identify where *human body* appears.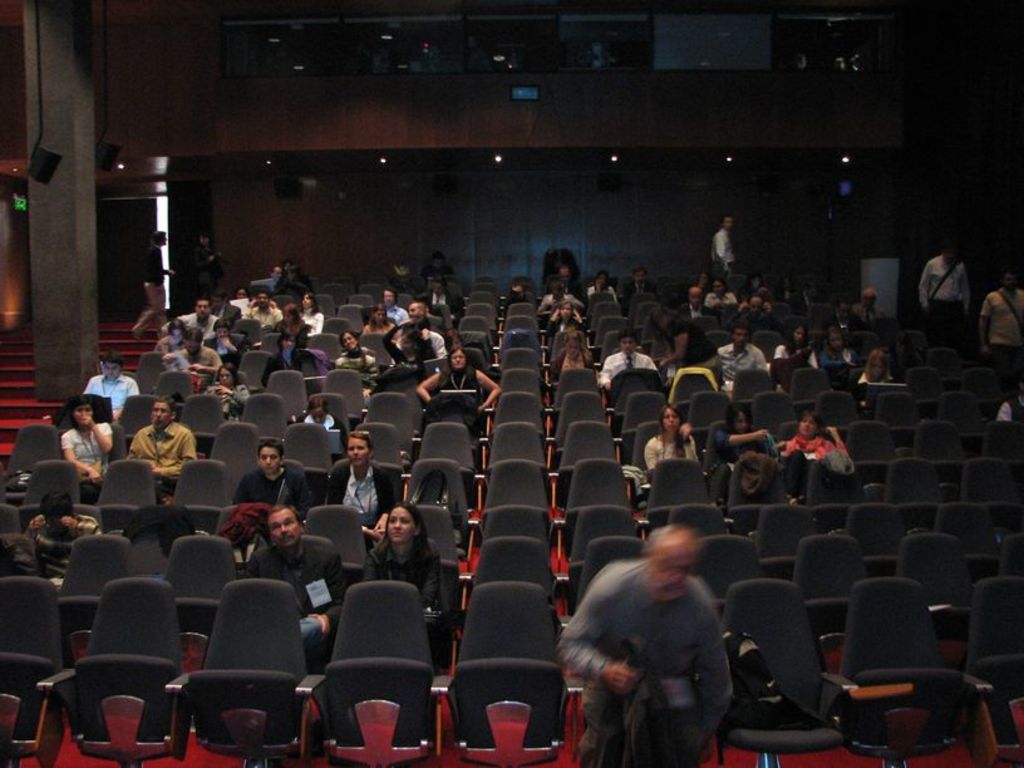
Appears at 120:399:195:498.
